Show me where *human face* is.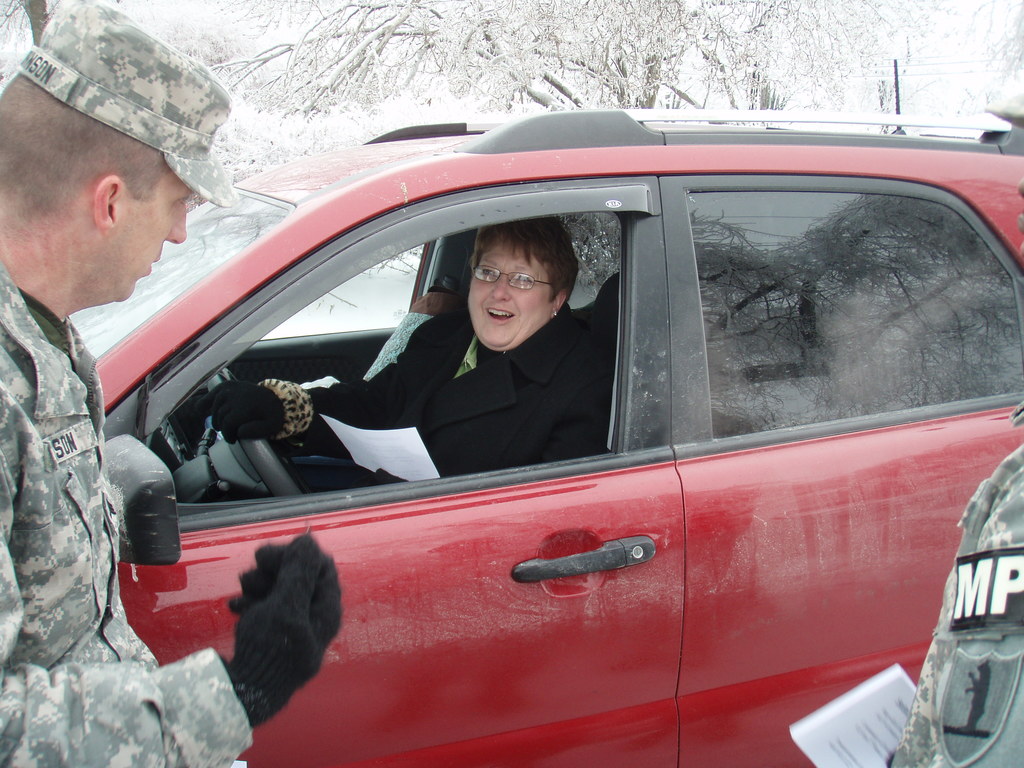
*human face* is at {"x1": 115, "y1": 171, "x2": 194, "y2": 303}.
